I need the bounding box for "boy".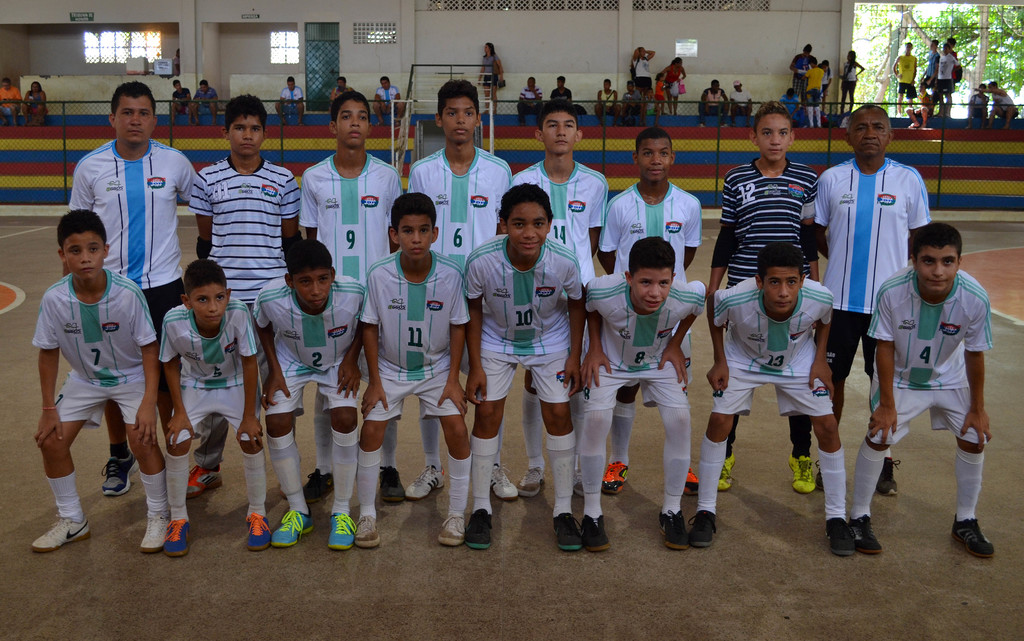
Here it is: x1=404, y1=81, x2=519, y2=277.
